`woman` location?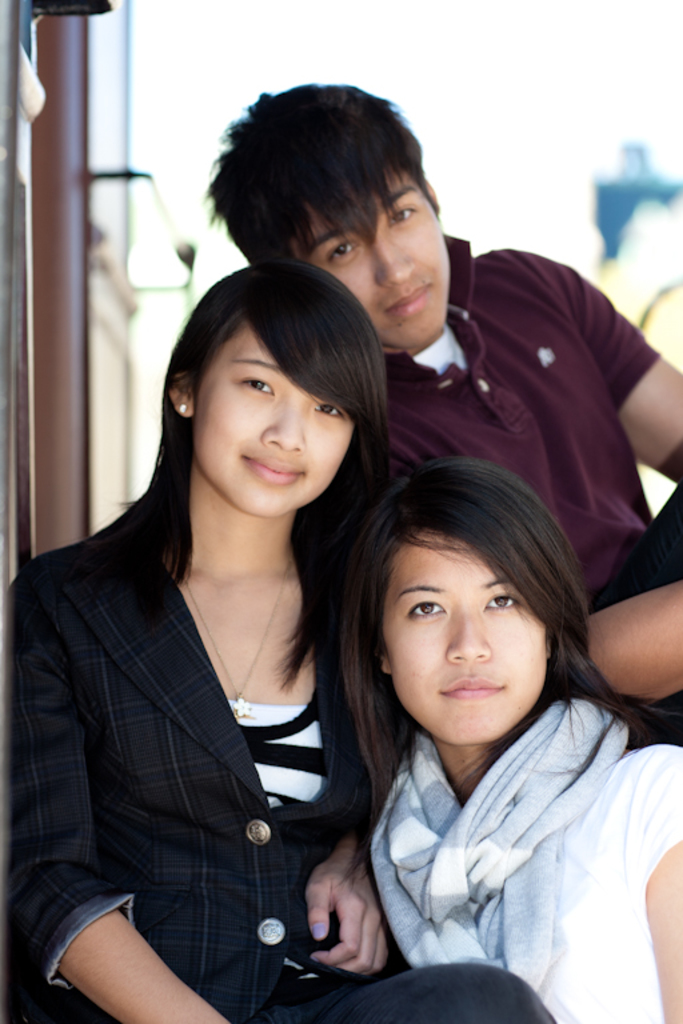
(16, 200, 407, 1020)
